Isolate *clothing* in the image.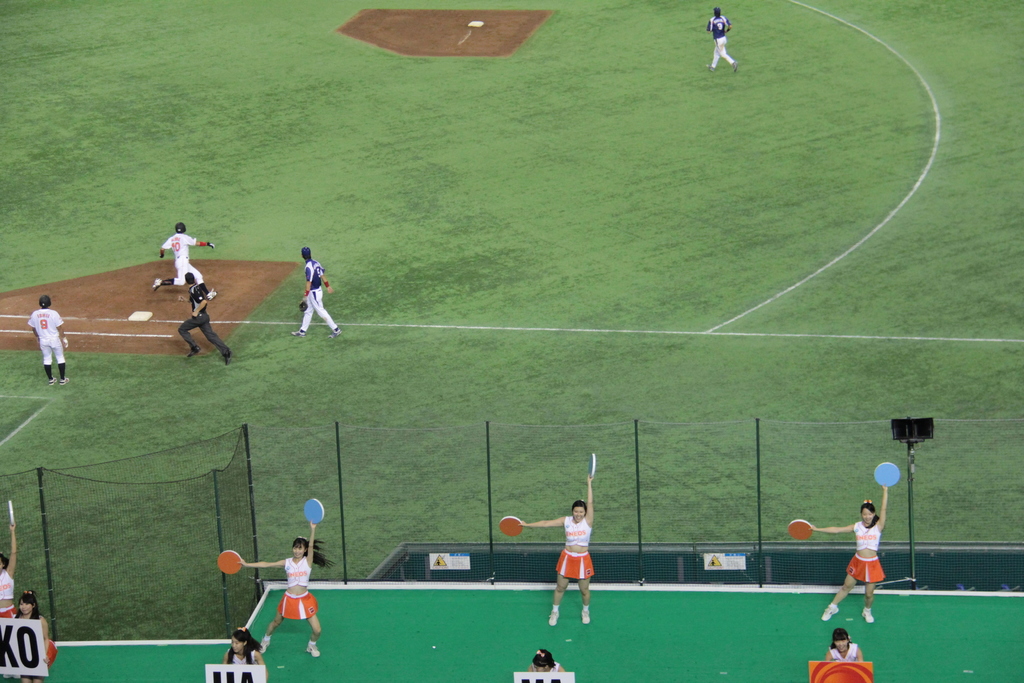
Isolated region: [left=26, top=306, right=66, bottom=368].
